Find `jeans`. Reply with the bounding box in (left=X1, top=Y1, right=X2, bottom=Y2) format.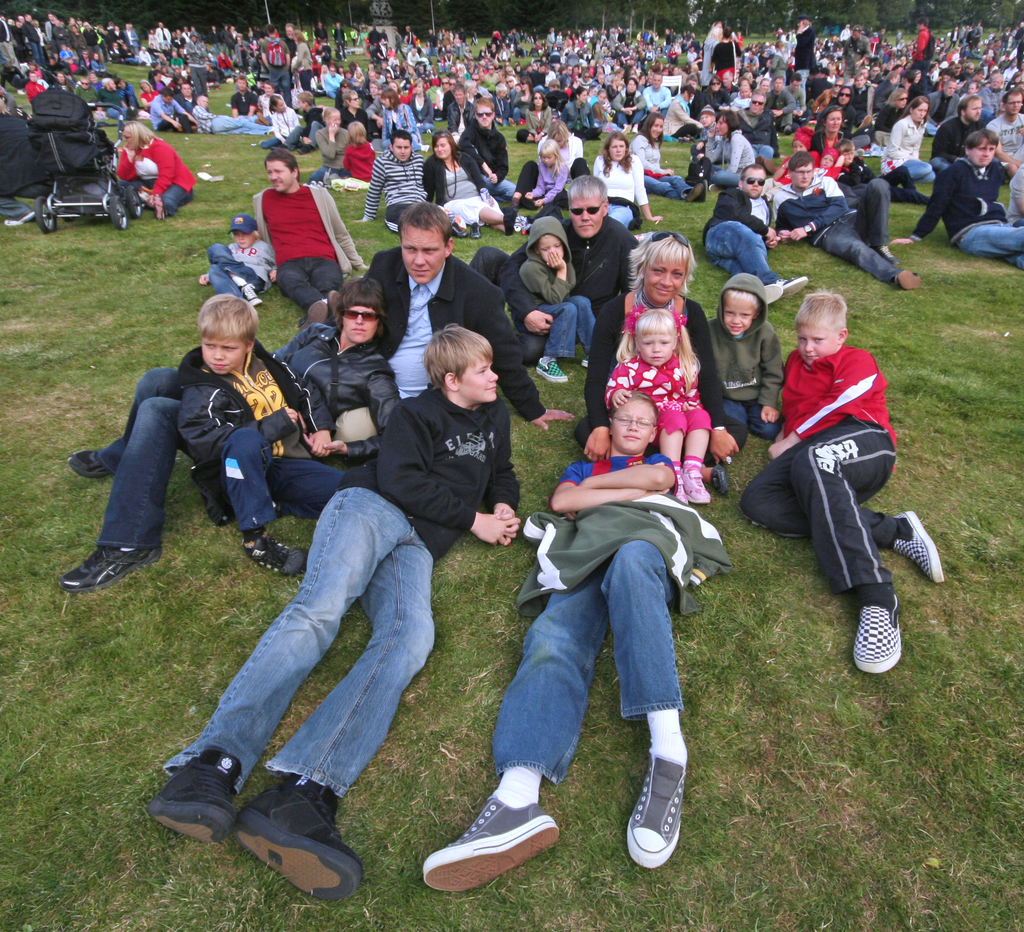
(left=710, top=220, right=779, bottom=284).
